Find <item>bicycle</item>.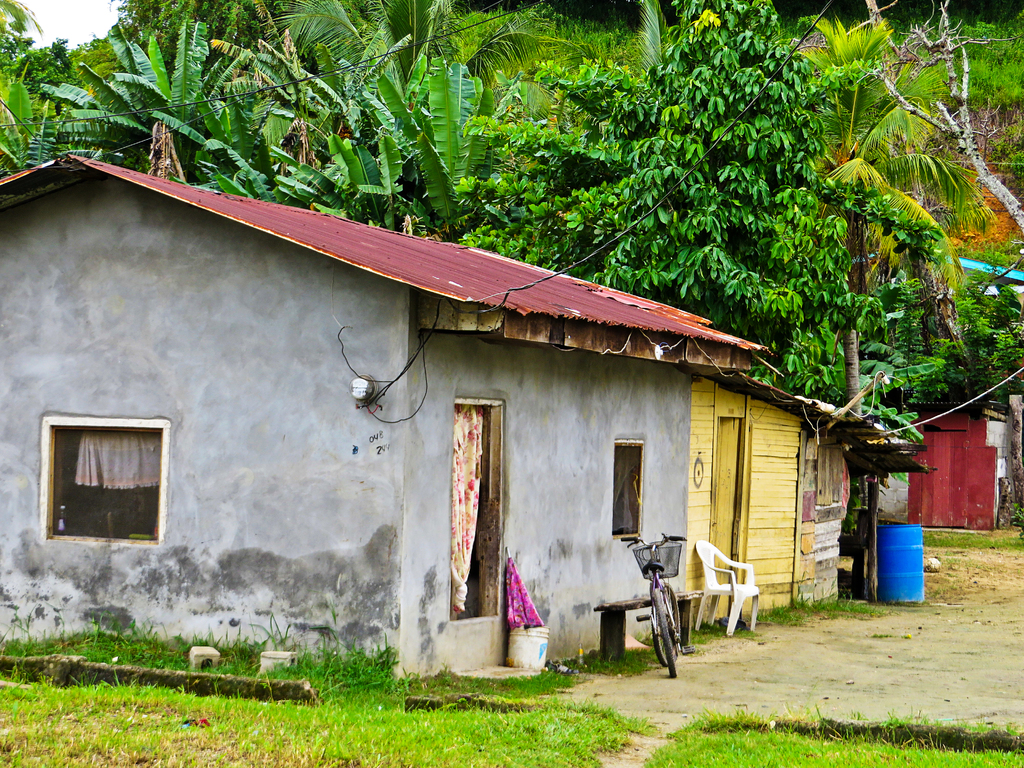
pyautogui.locateOnScreen(640, 528, 701, 688).
